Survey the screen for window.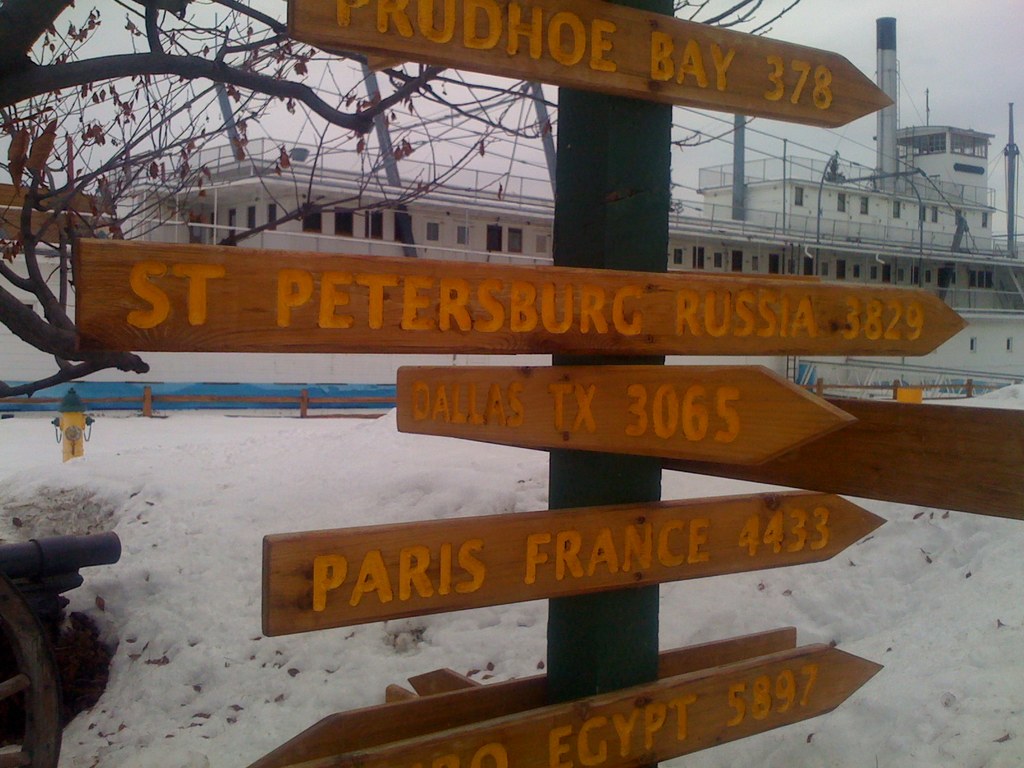
Survey found: x1=671 y1=251 x2=681 y2=262.
